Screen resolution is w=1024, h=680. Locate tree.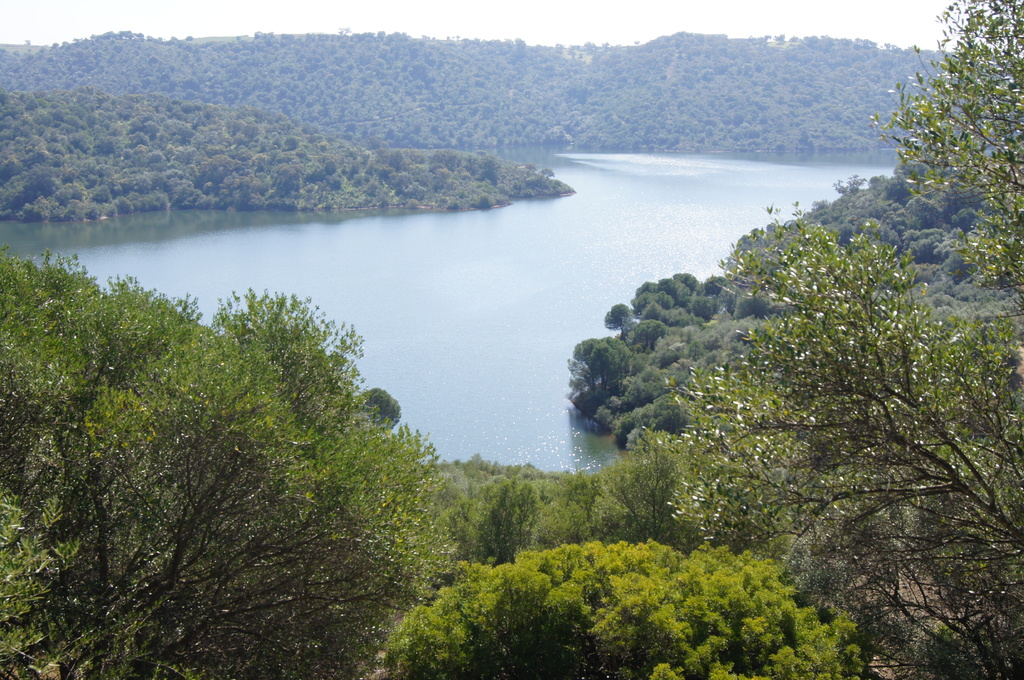
564,418,814,576.
